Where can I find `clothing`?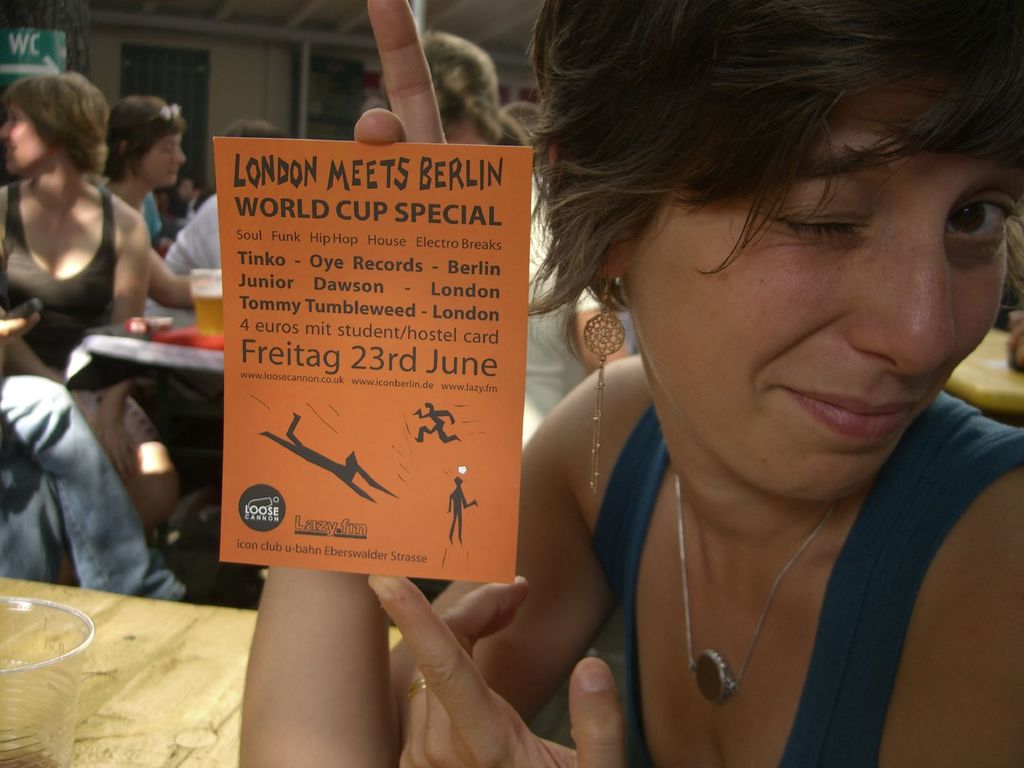
You can find it at box=[523, 163, 624, 447].
